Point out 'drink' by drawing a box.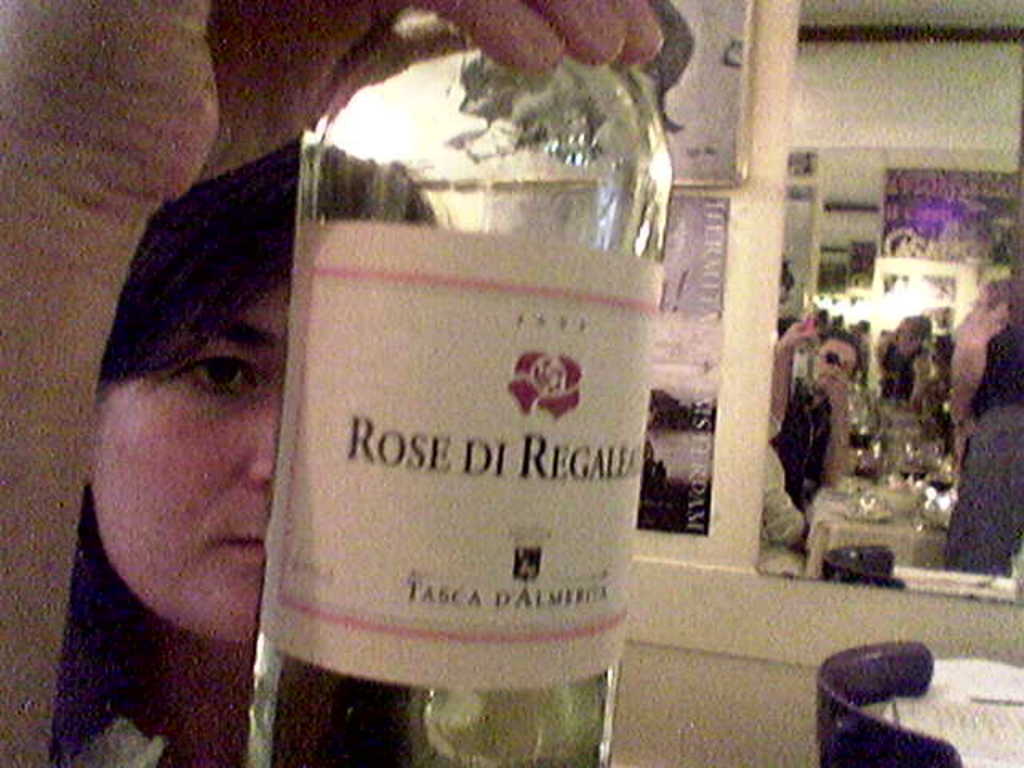
bbox=[230, 96, 664, 763].
